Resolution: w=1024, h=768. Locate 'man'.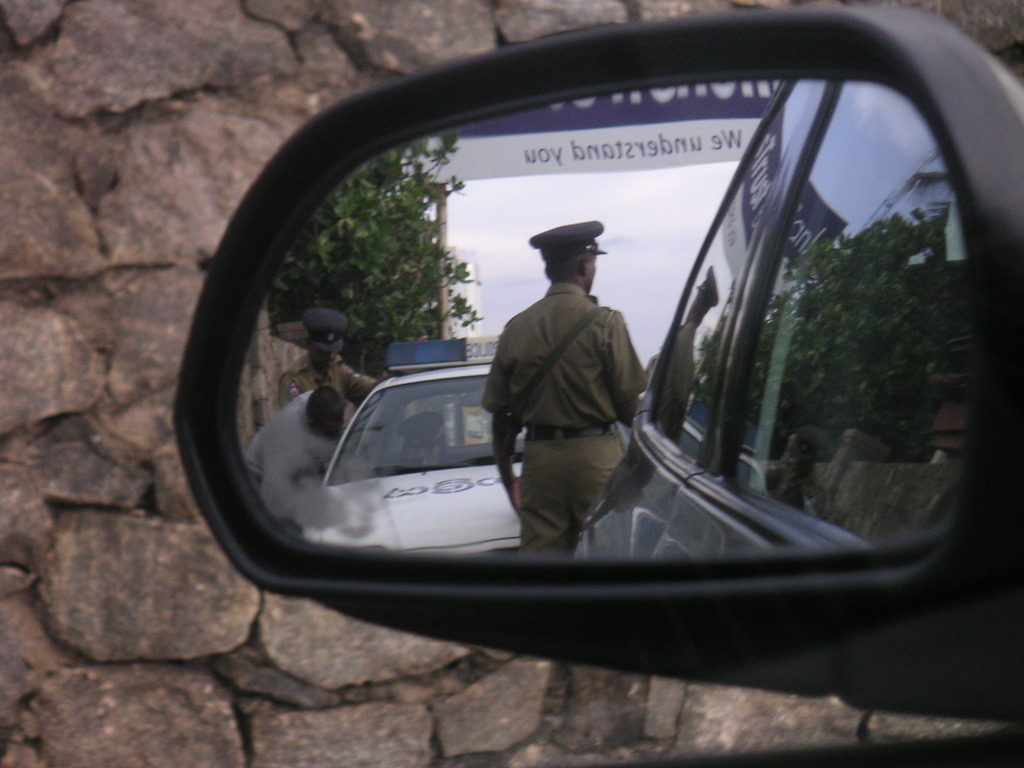
<region>283, 302, 391, 426</region>.
